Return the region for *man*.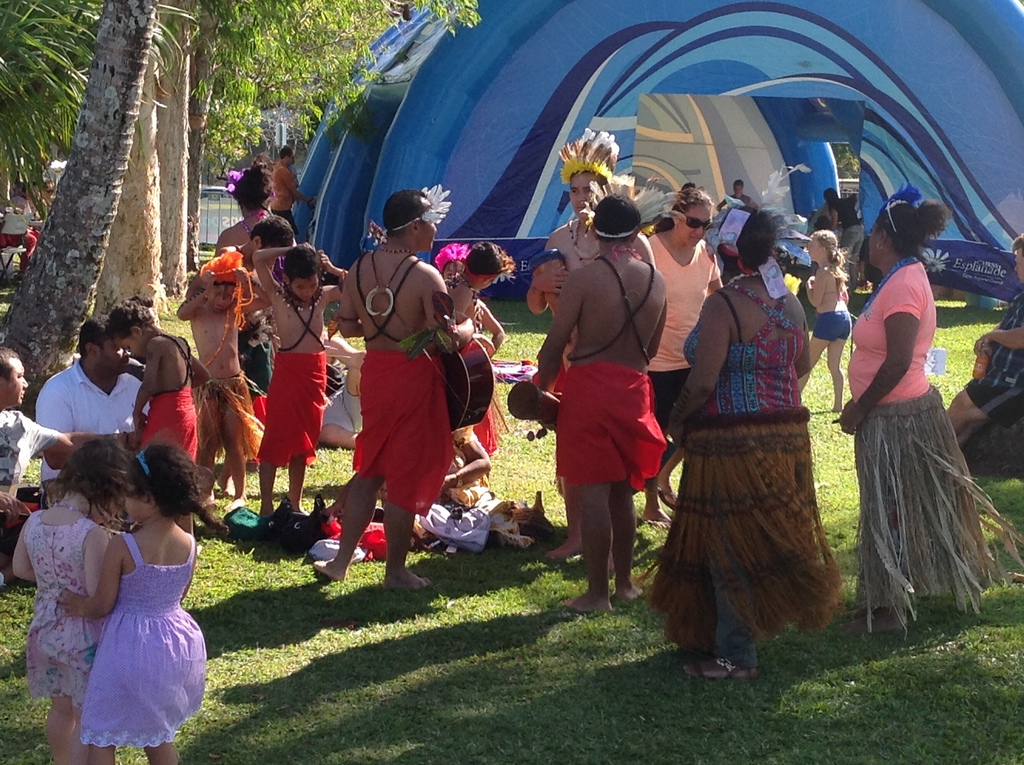
pyautogui.locateOnScreen(17, 321, 166, 489).
